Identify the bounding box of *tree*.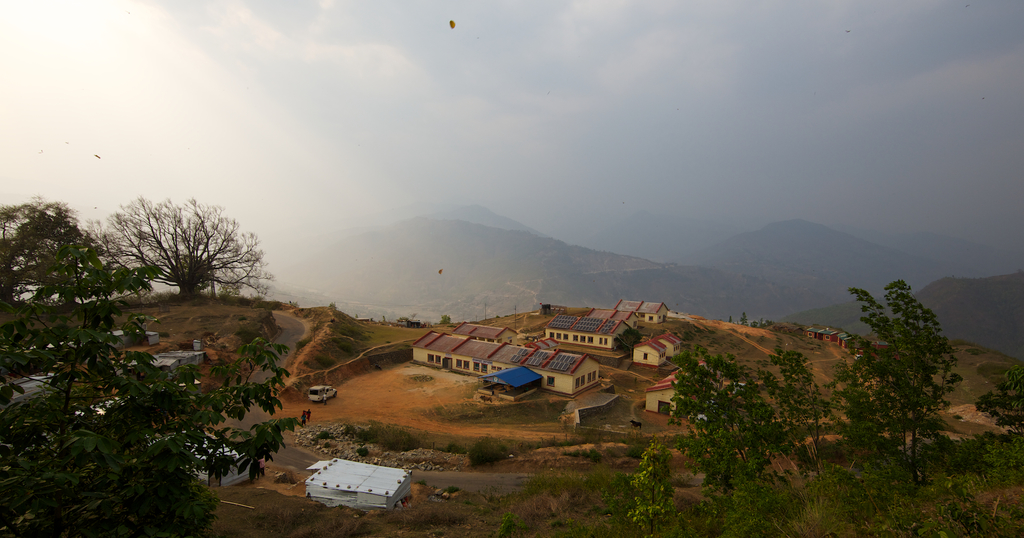
x1=627 y1=440 x2=678 y2=537.
